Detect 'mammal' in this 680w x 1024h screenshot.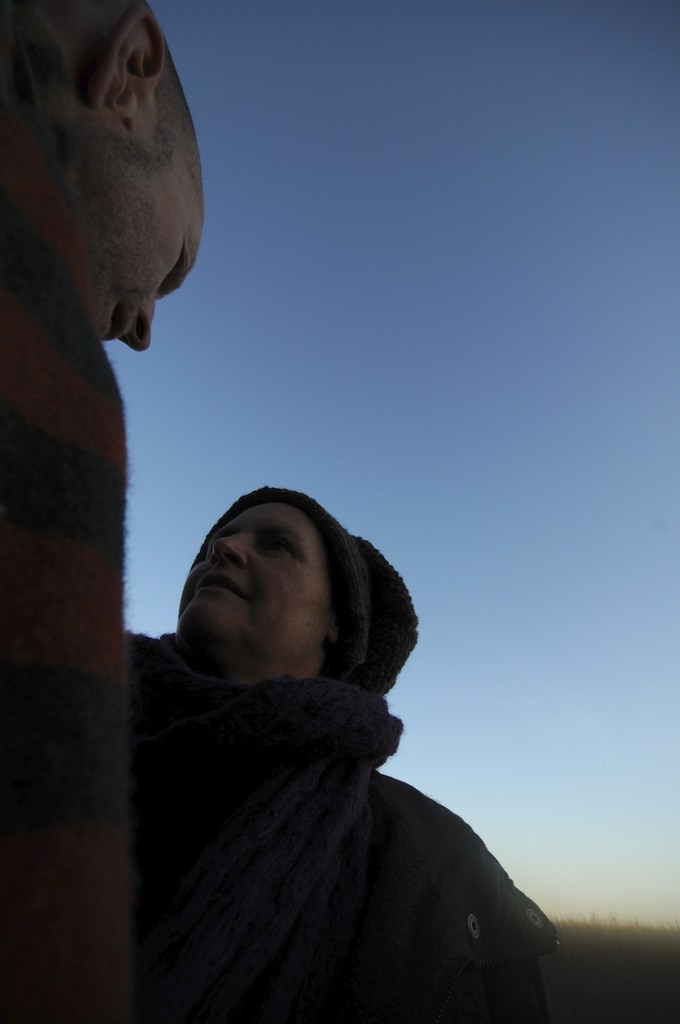
Detection: 0, 3, 209, 1023.
